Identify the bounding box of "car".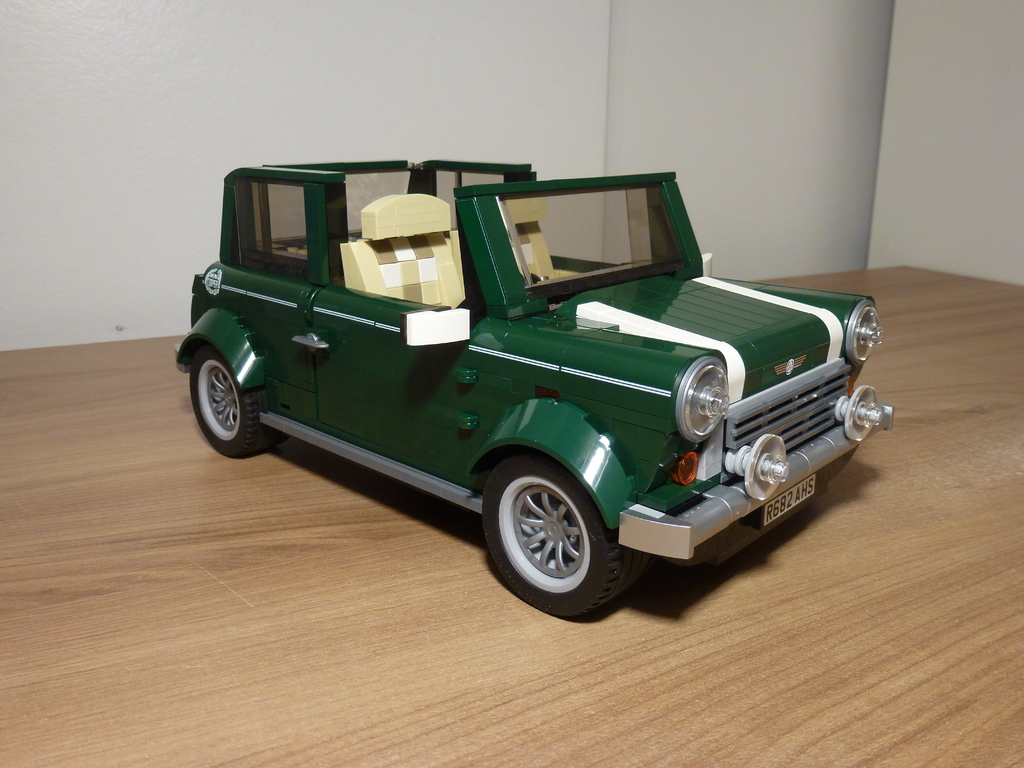
select_region(179, 156, 881, 631).
